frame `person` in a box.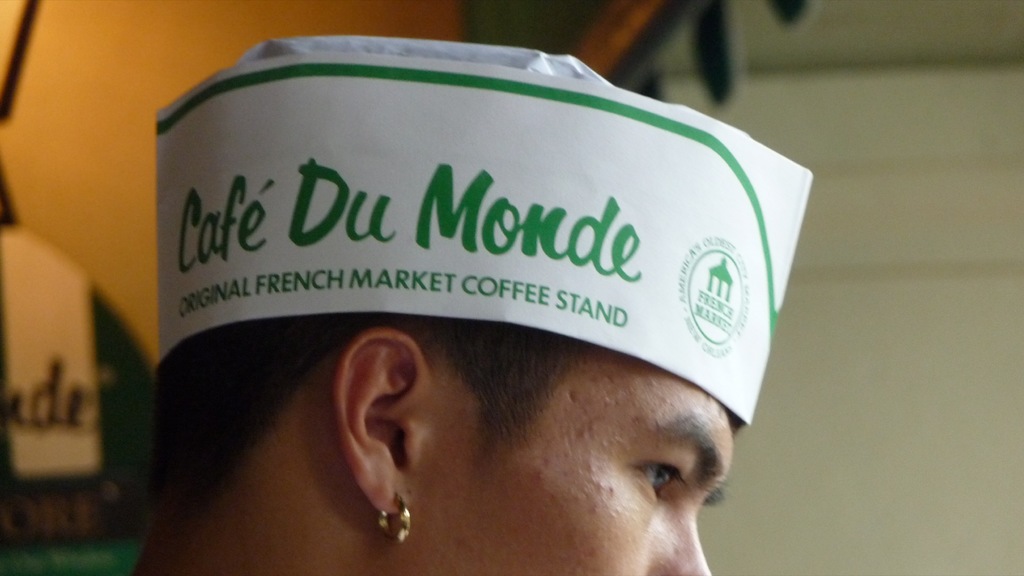
152 29 793 575.
